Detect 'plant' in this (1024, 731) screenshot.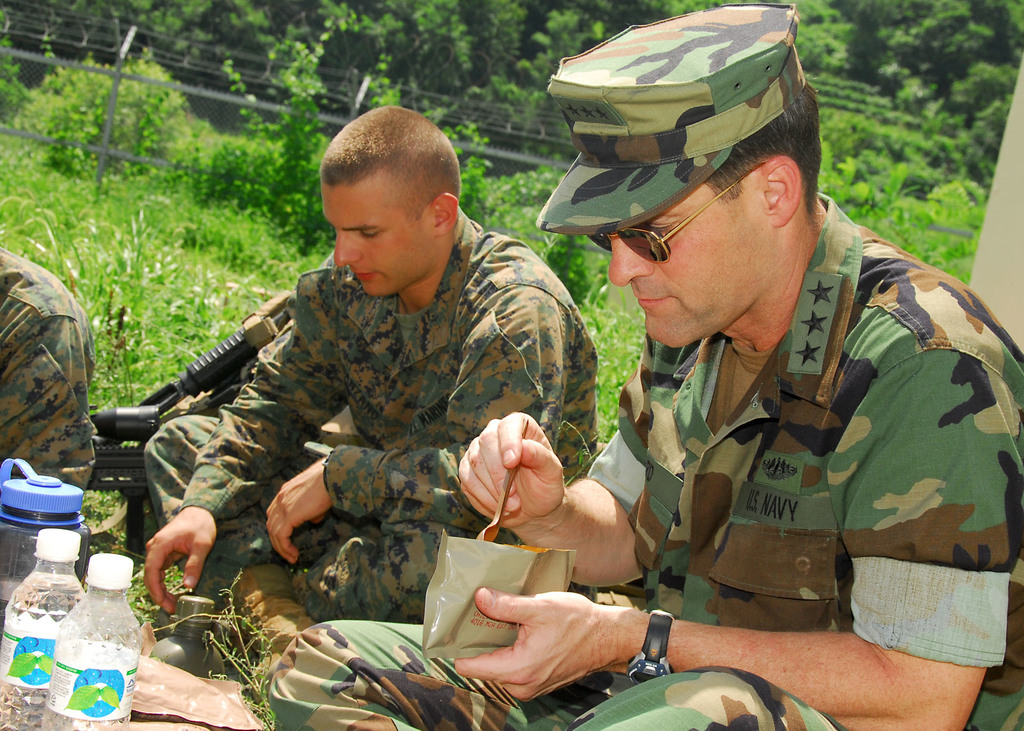
Detection: box(460, 119, 499, 239).
